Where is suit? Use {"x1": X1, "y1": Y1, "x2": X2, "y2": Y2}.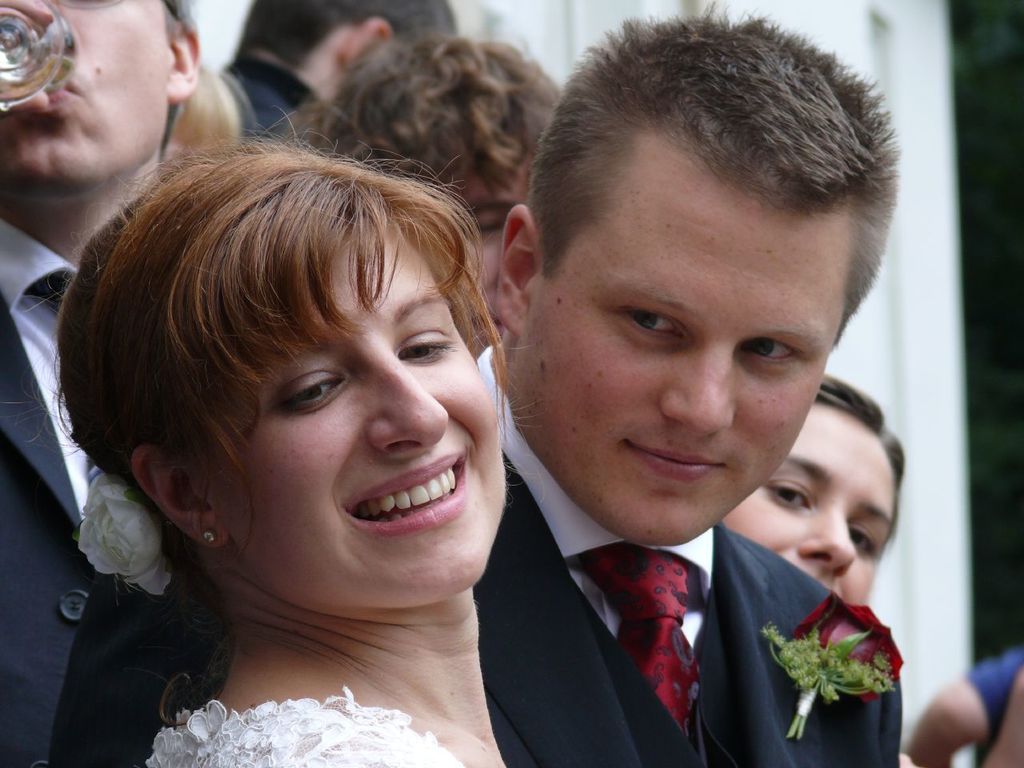
{"x1": 4, "y1": 211, "x2": 216, "y2": 767}.
